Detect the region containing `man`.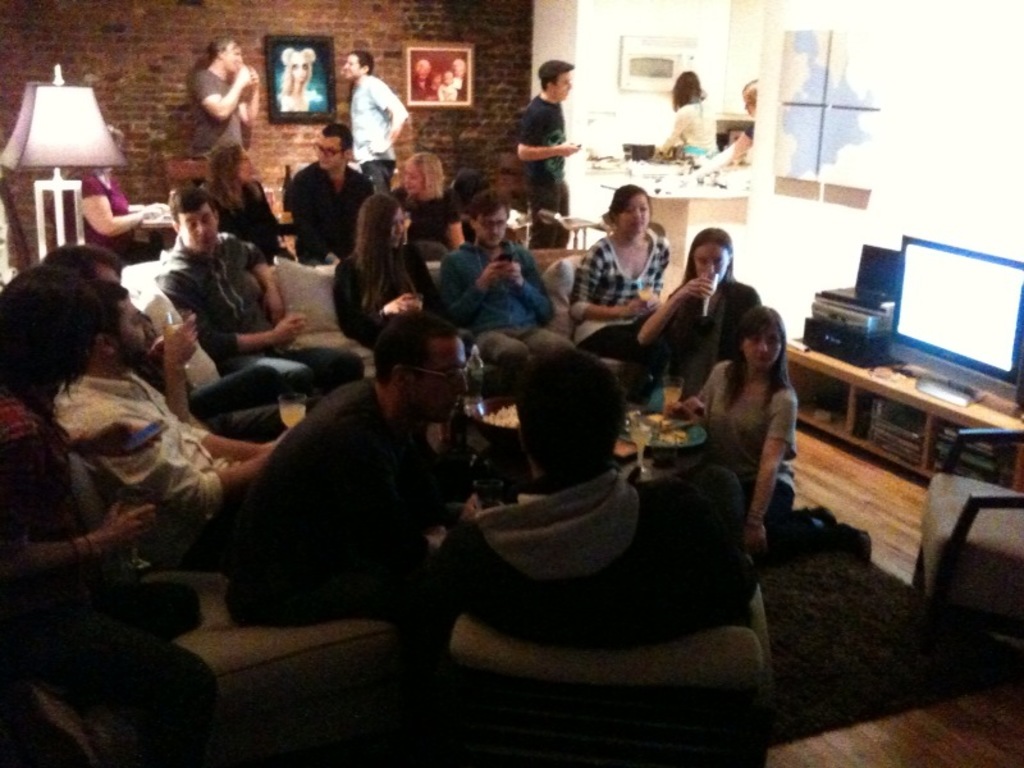
54,279,280,515.
